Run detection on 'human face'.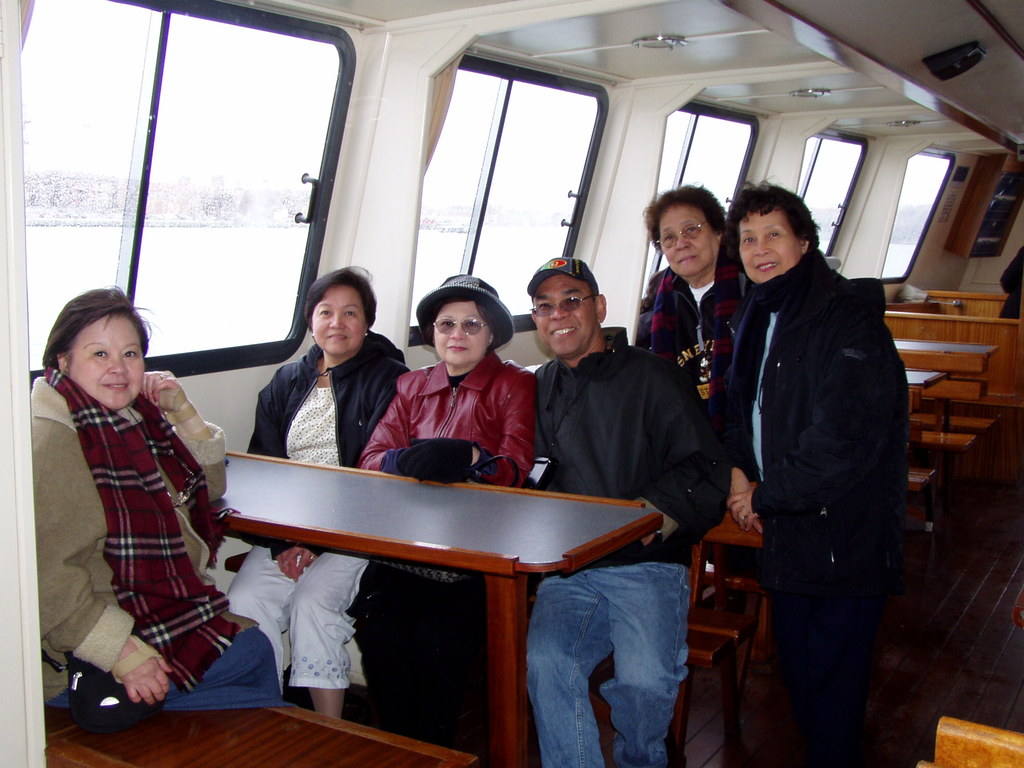
Result: 429, 298, 495, 371.
